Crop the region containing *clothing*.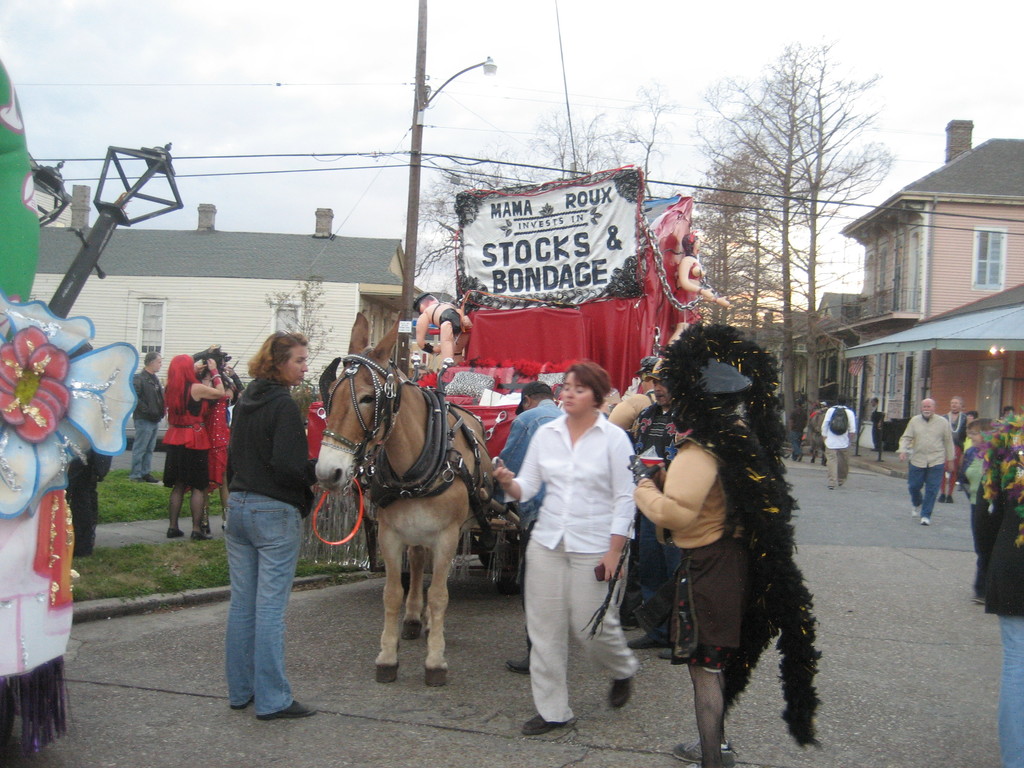
Crop region: Rect(828, 446, 850, 486).
